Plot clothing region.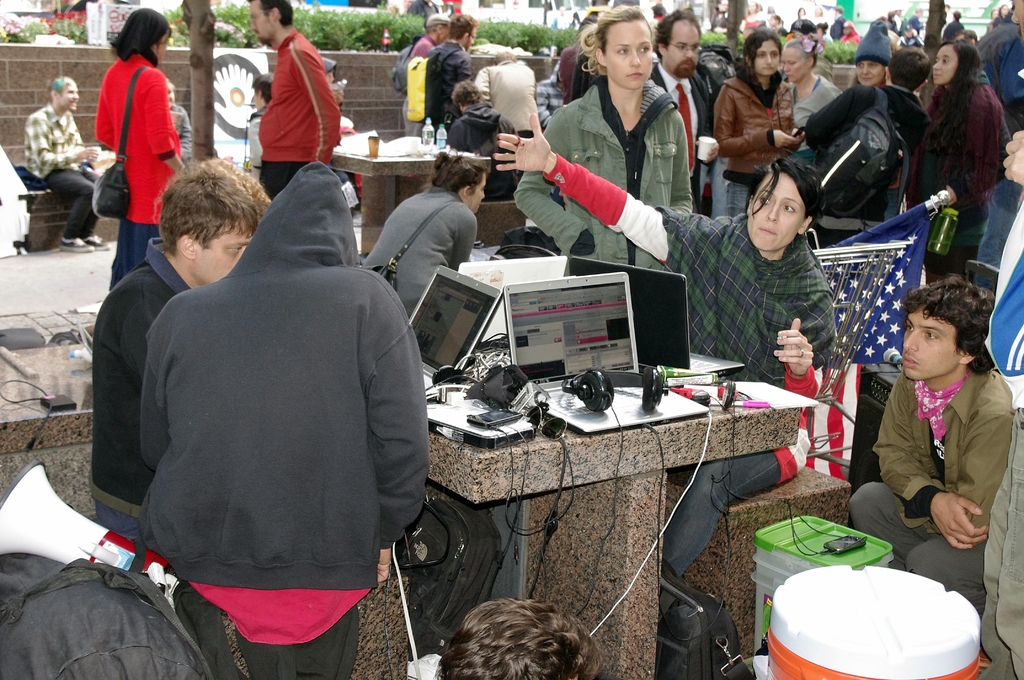
Plotted at pyautogui.locateOnScreen(259, 29, 342, 198).
